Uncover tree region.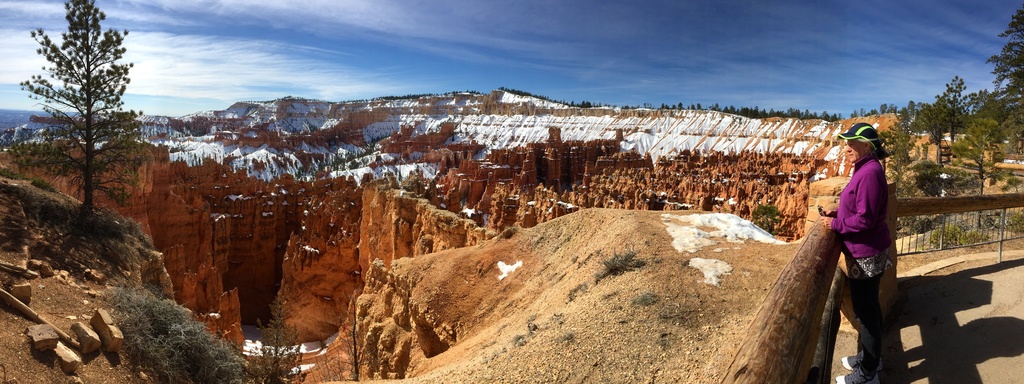
Uncovered: x1=882, y1=108, x2=917, y2=185.
